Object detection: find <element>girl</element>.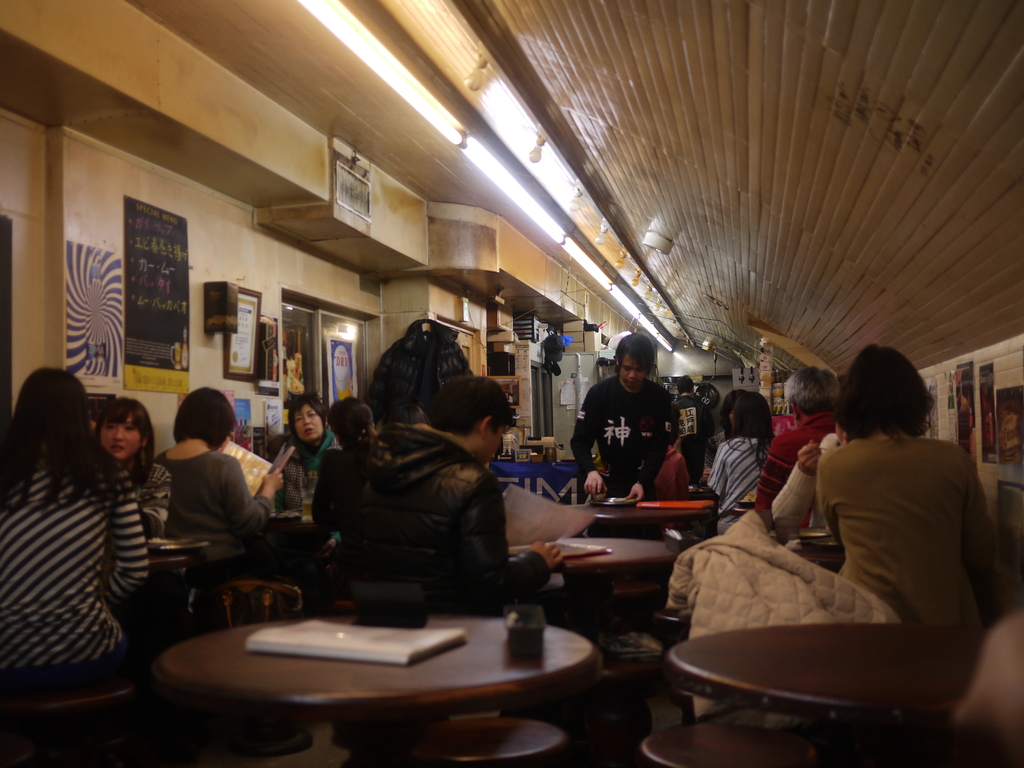
region(90, 397, 173, 532).
